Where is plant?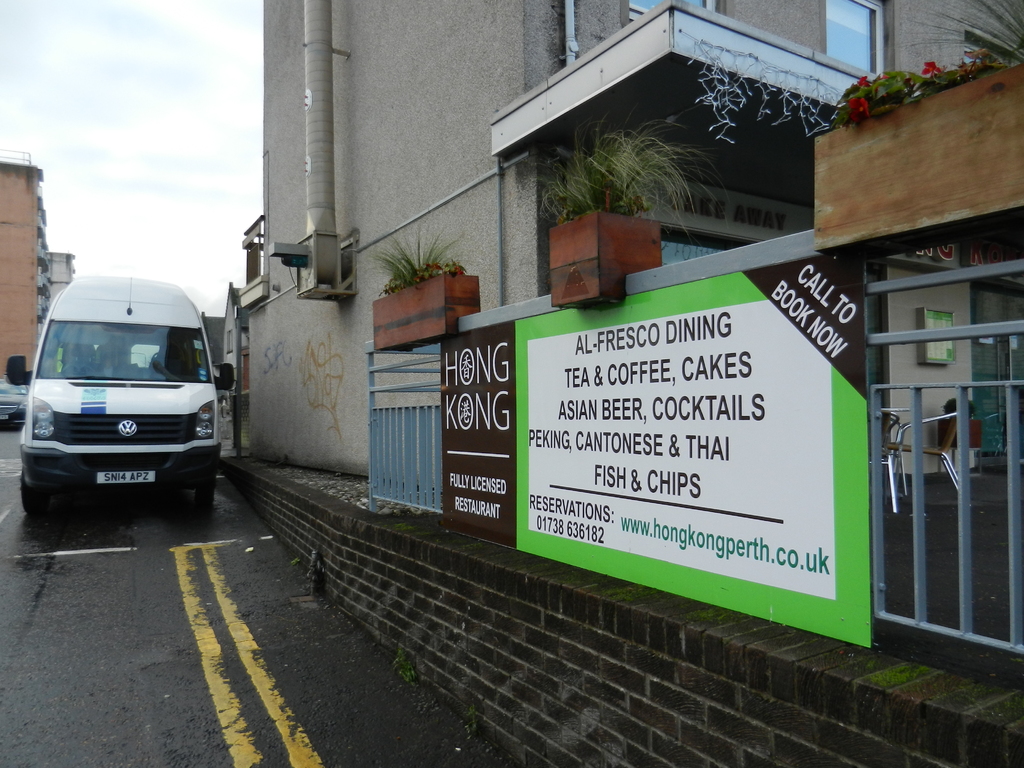
<bbox>371, 220, 477, 294</bbox>.
